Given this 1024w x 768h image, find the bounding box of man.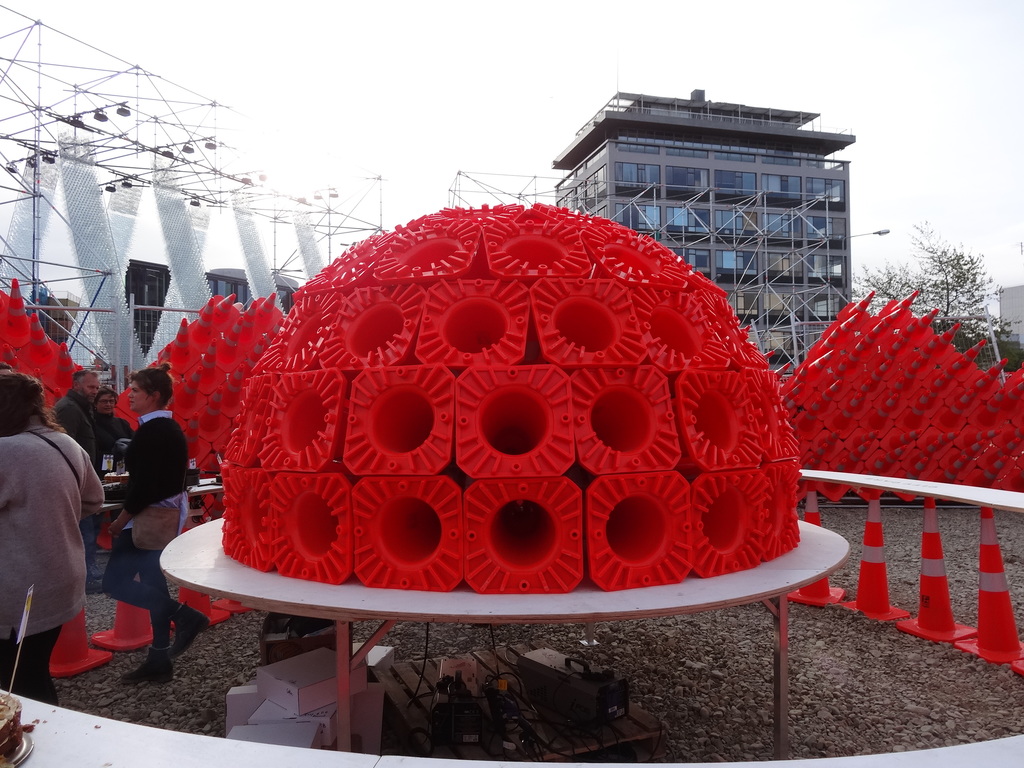
<bbox>100, 387, 138, 454</bbox>.
